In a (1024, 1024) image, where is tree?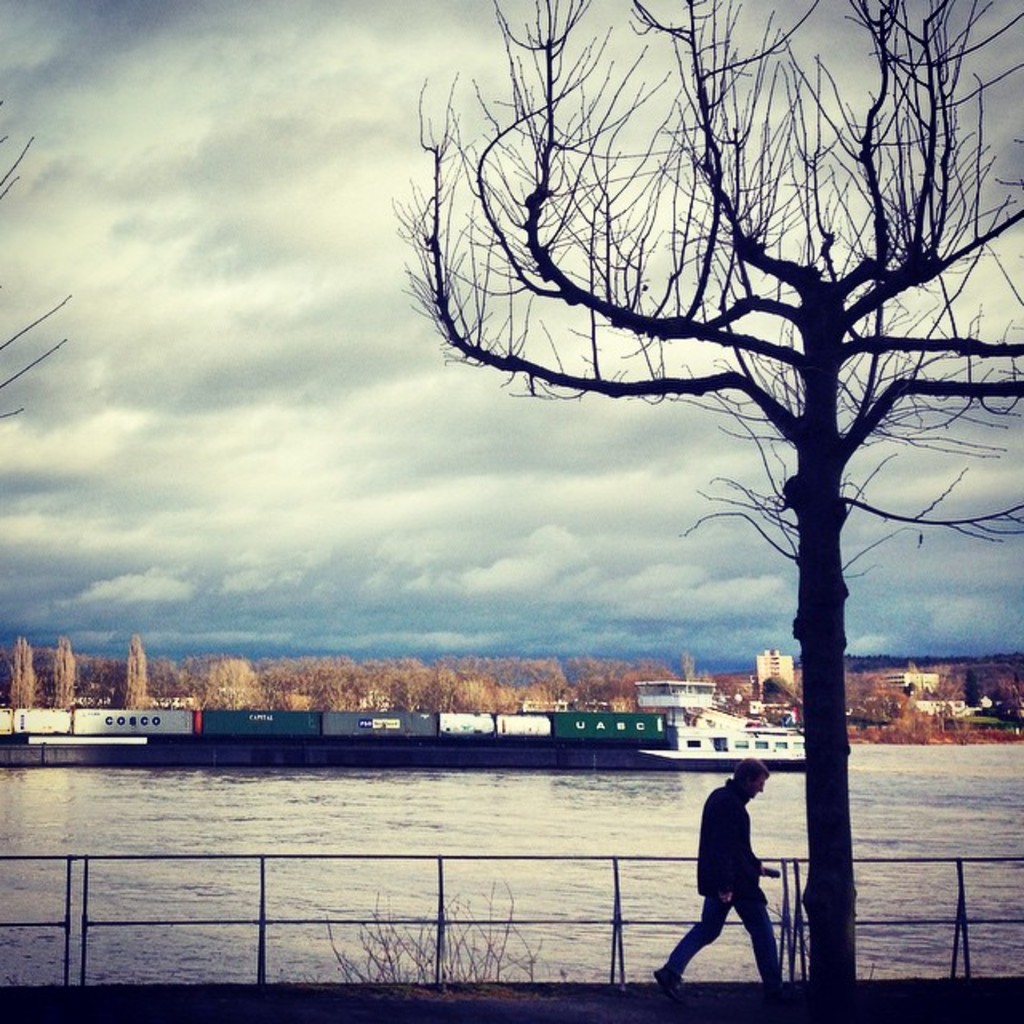
200/651/267/714.
